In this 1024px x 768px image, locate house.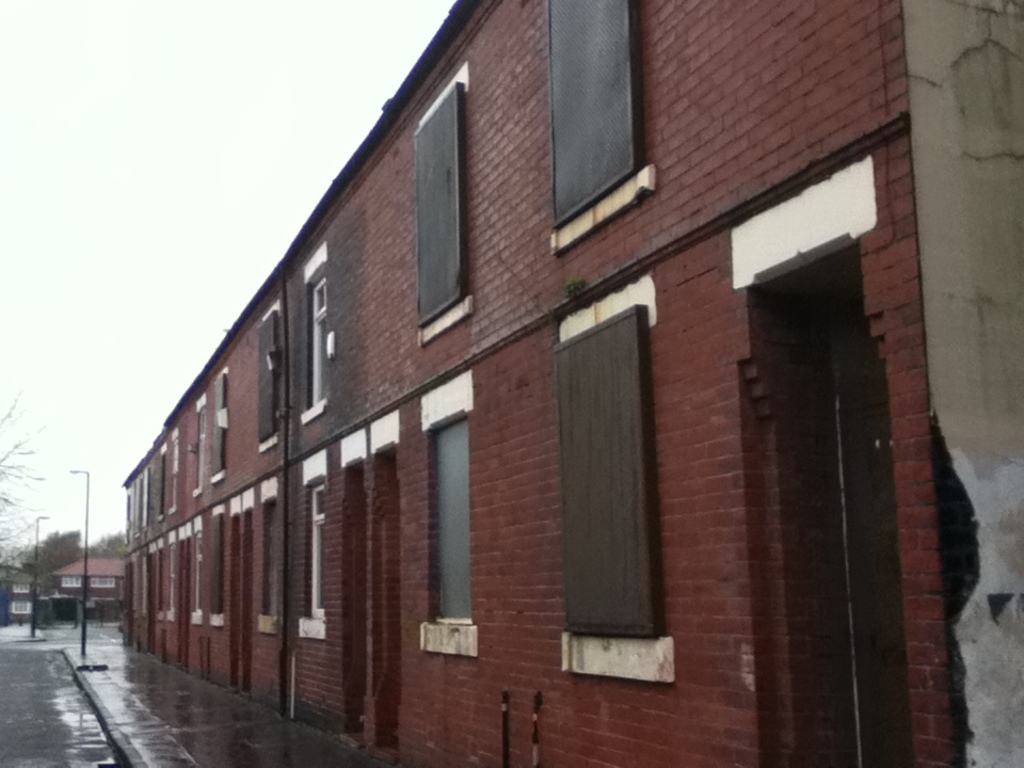
Bounding box: Rect(53, 560, 125, 628).
